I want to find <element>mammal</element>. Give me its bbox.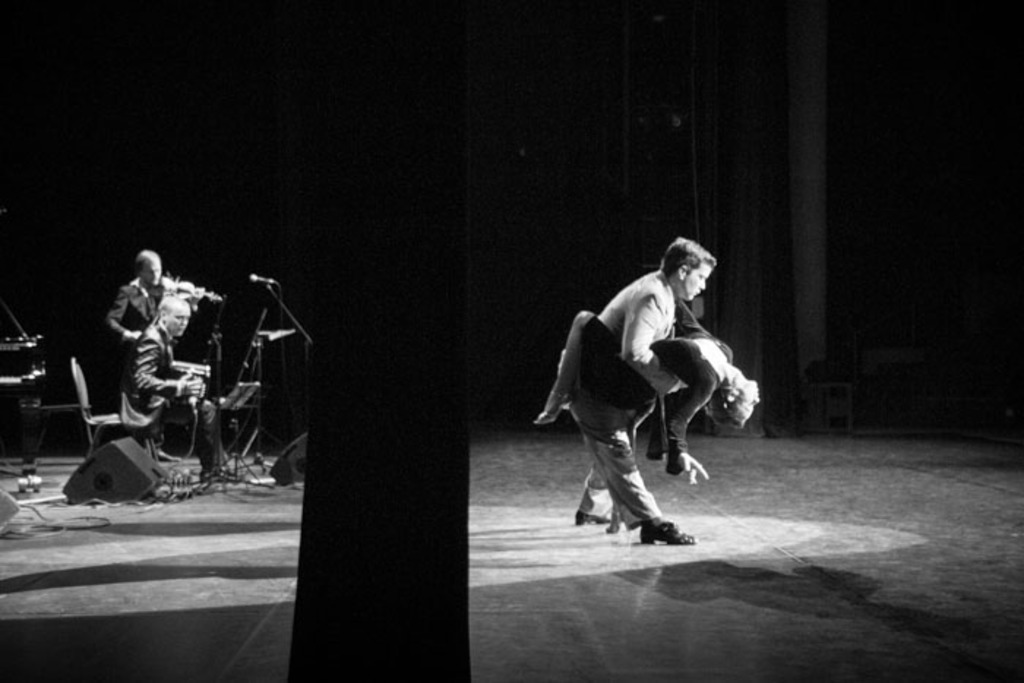
575, 234, 720, 535.
